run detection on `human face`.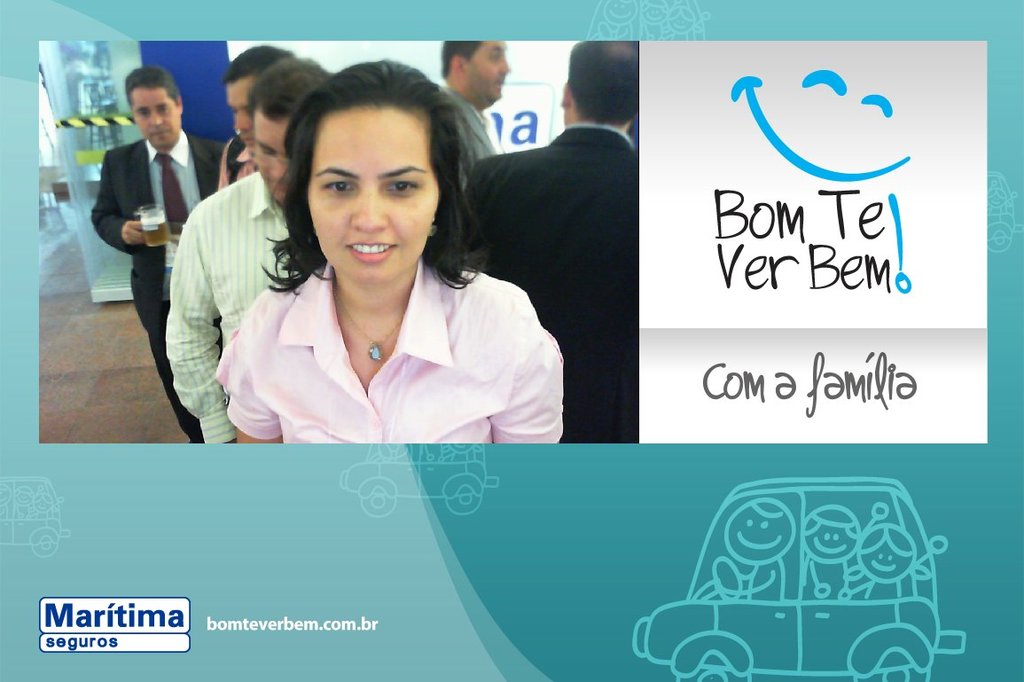
Result: crop(223, 74, 252, 150).
